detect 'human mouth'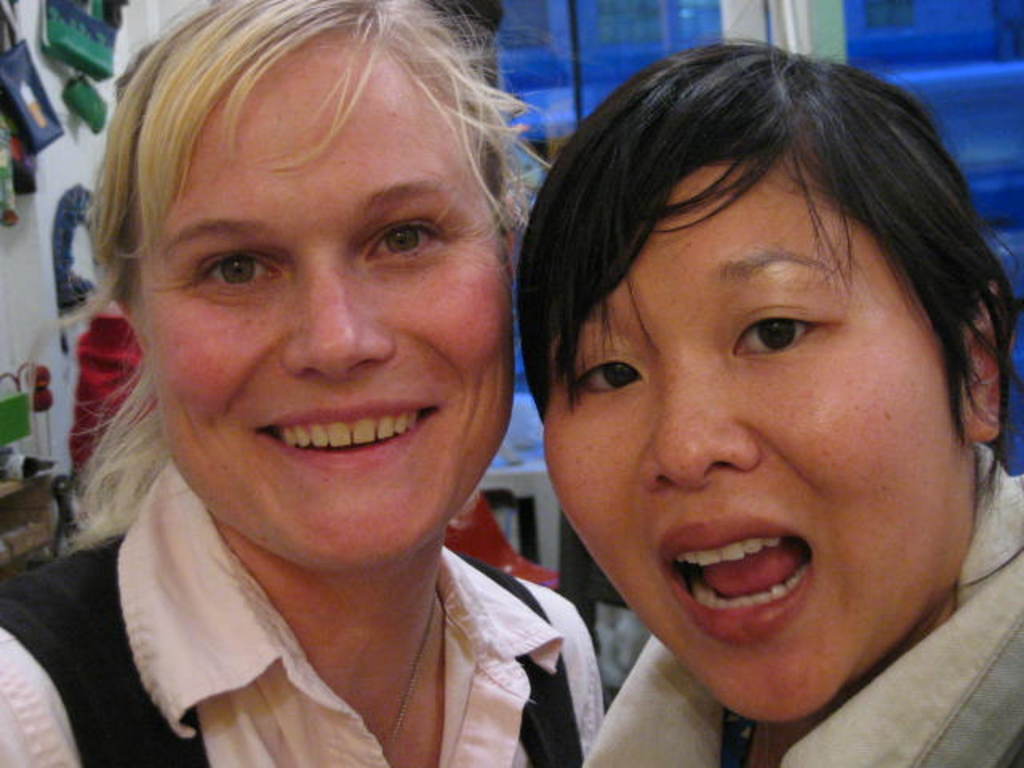
[x1=659, y1=510, x2=818, y2=638]
